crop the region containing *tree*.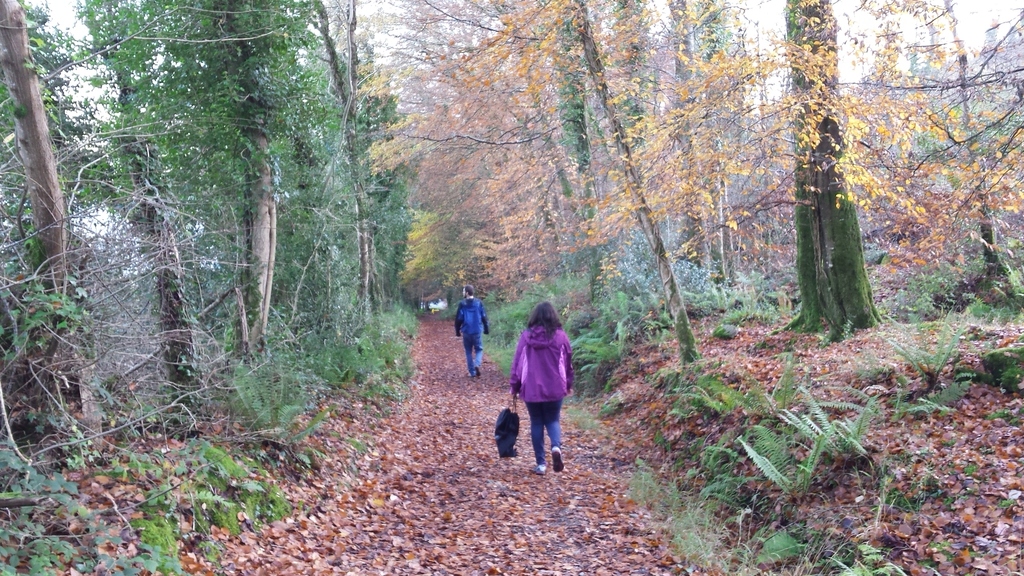
Crop region: box=[493, 0, 659, 311].
